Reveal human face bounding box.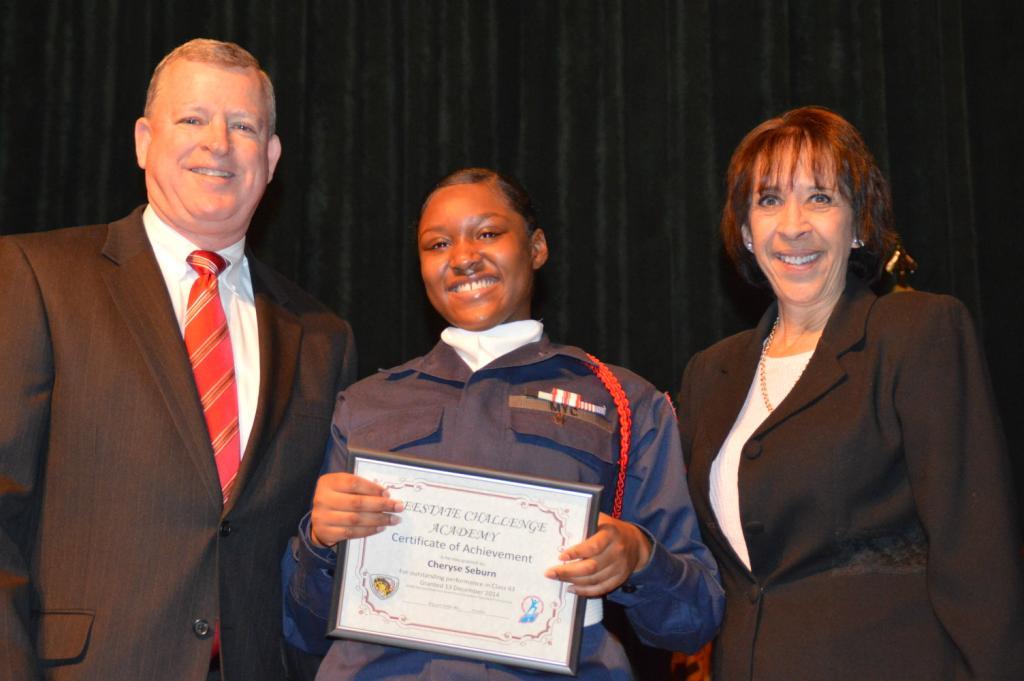
Revealed: 419, 189, 533, 329.
